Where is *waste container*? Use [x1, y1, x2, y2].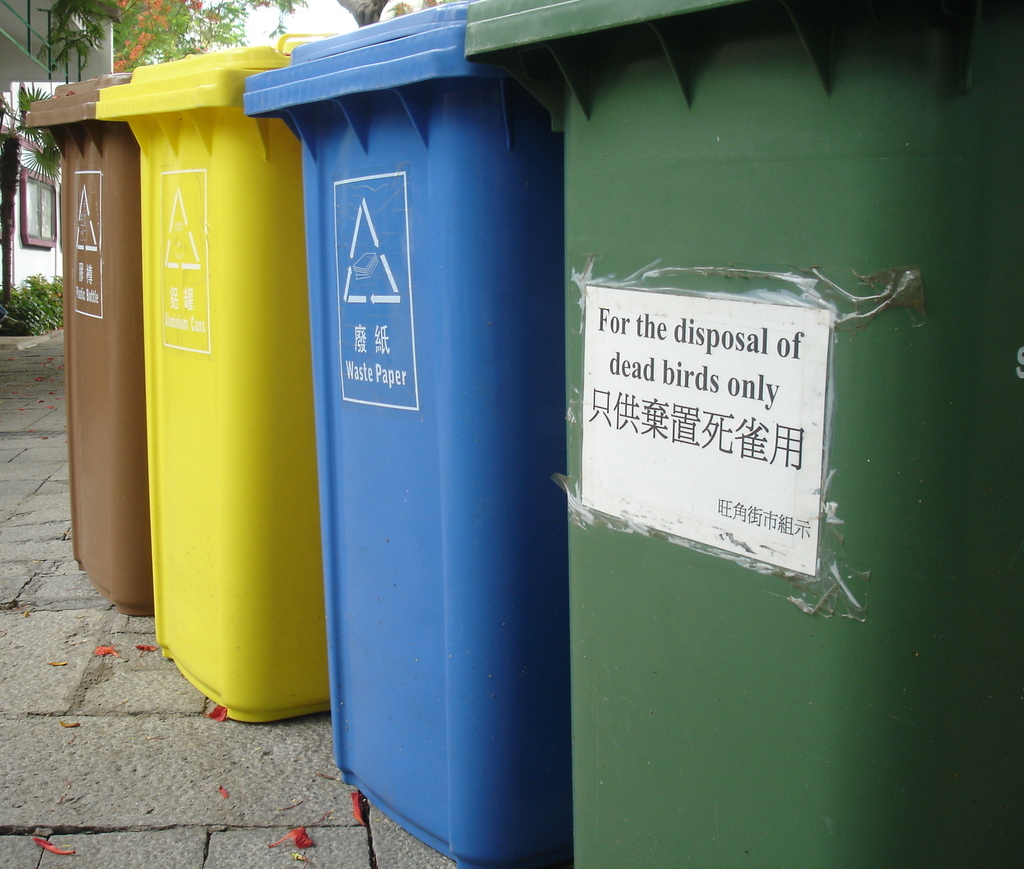
[93, 30, 357, 723].
